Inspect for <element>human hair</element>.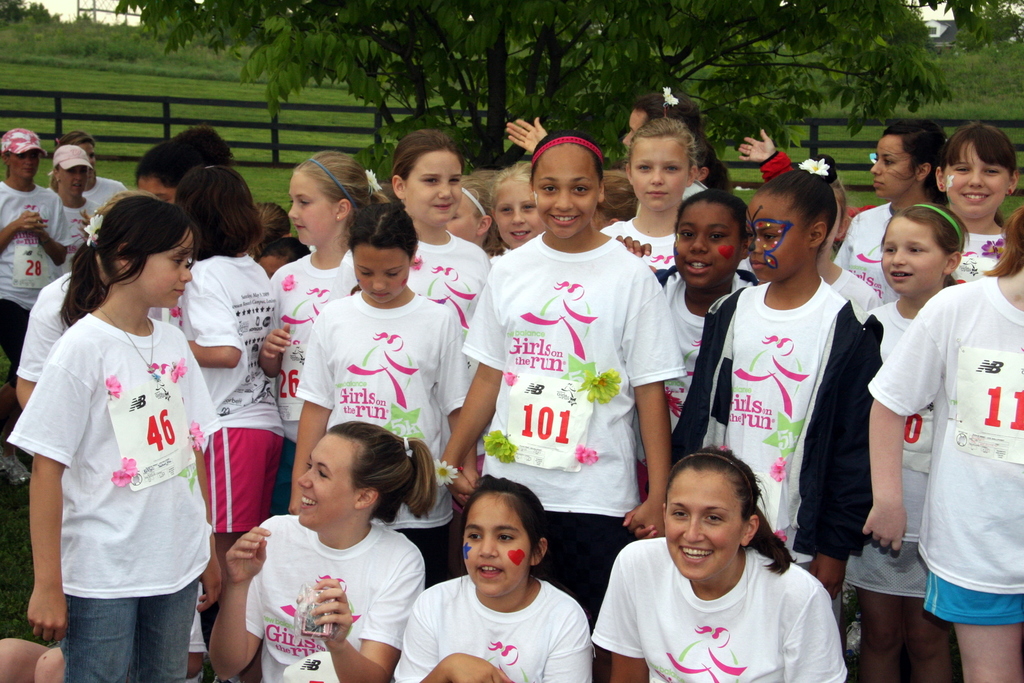
Inspection: detection(327, 417, 437, 536).
